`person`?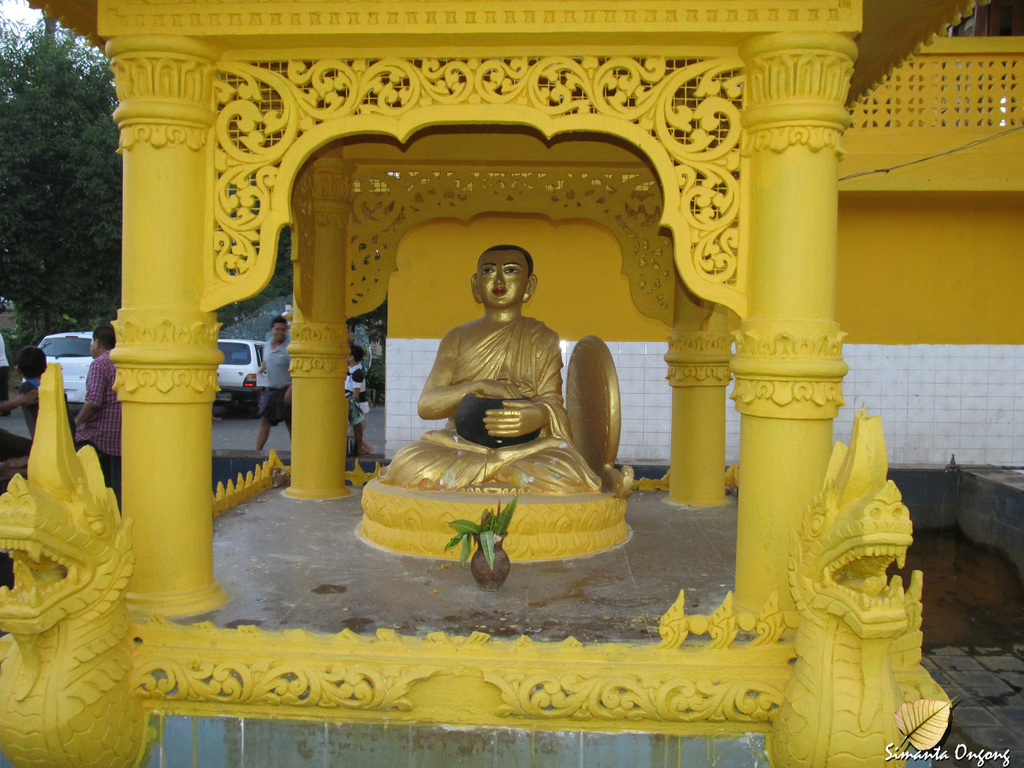
x1=1, y1=386, x2=42, y2=416
